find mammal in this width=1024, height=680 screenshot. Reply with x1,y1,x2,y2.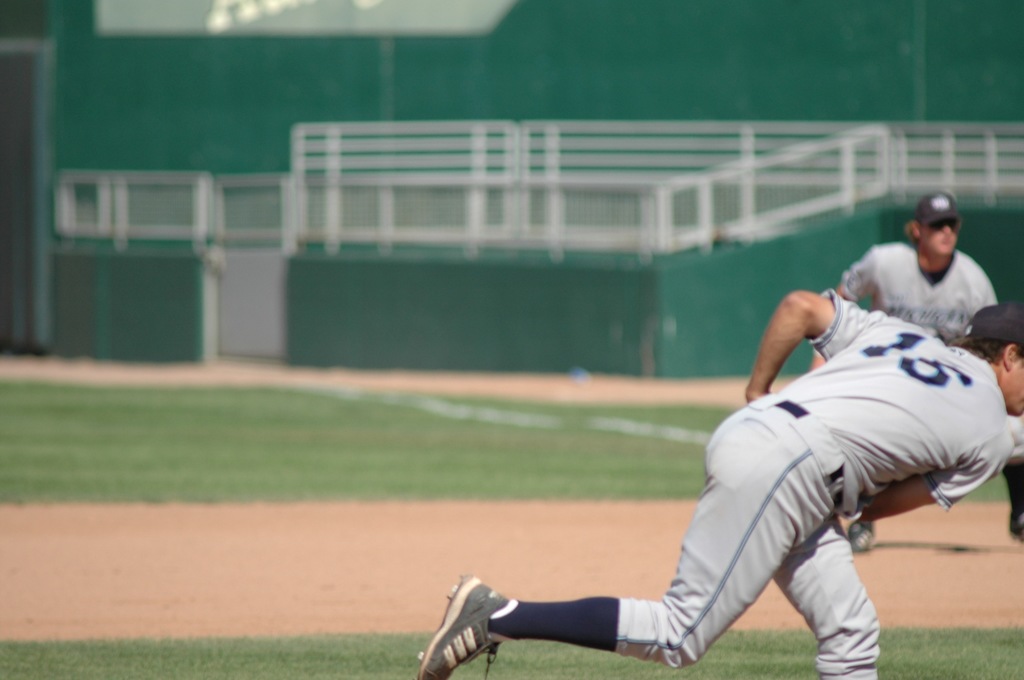
834,187,997,519.
